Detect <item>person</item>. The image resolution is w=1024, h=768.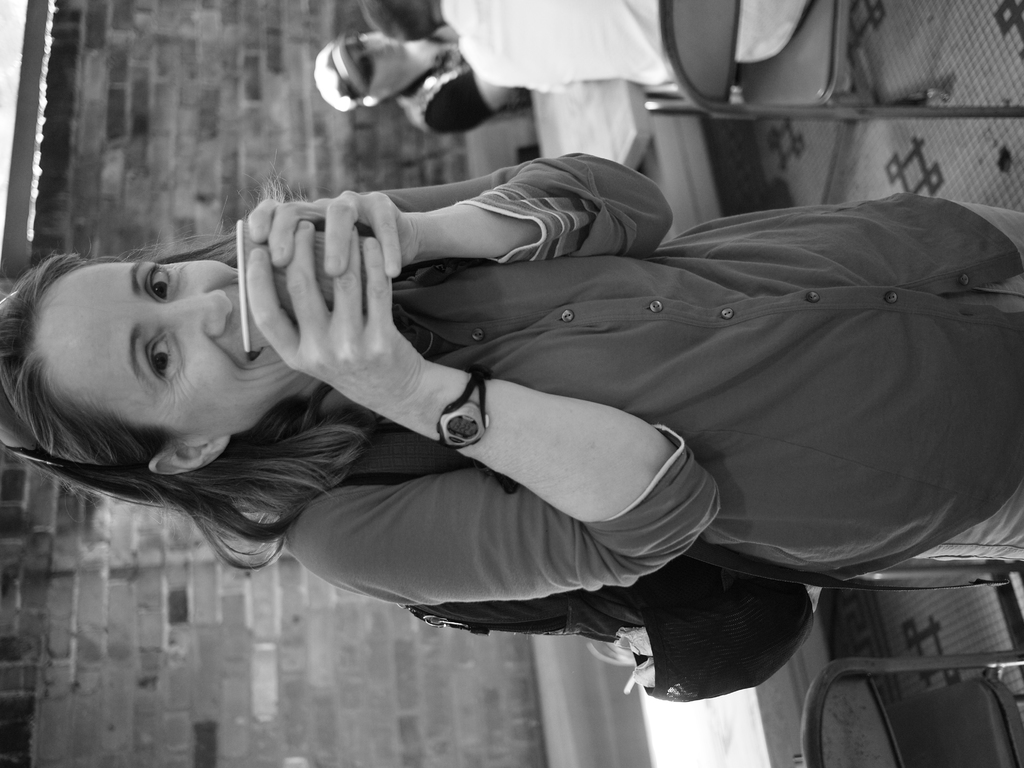
pyautogui.locateOnScreen(321, 0, 817, 159).
